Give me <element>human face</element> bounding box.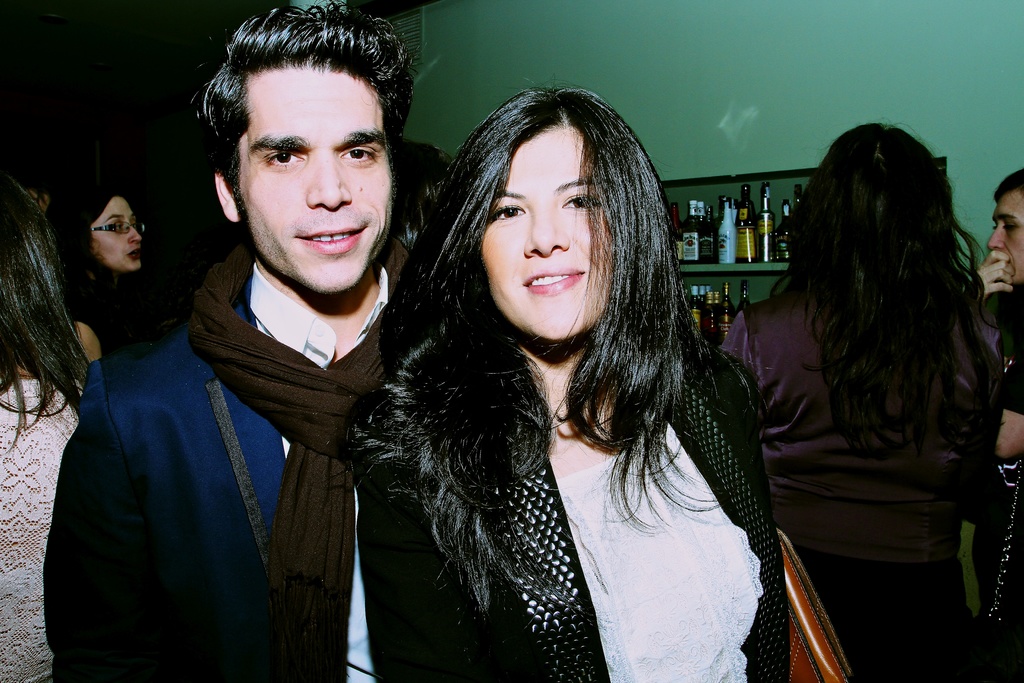
(x1=236, y1=73, x2=395, y2=288).
